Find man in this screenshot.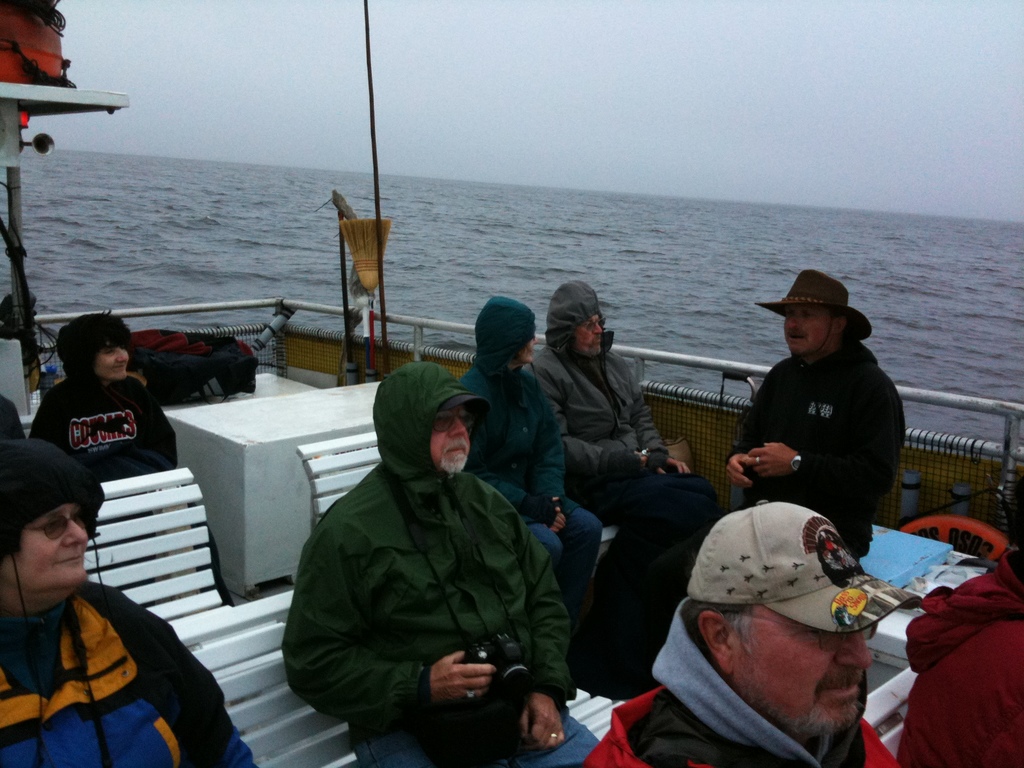
The bounding box for man is pyautogui.locateOnScreen(516, 282, 716, 638).
